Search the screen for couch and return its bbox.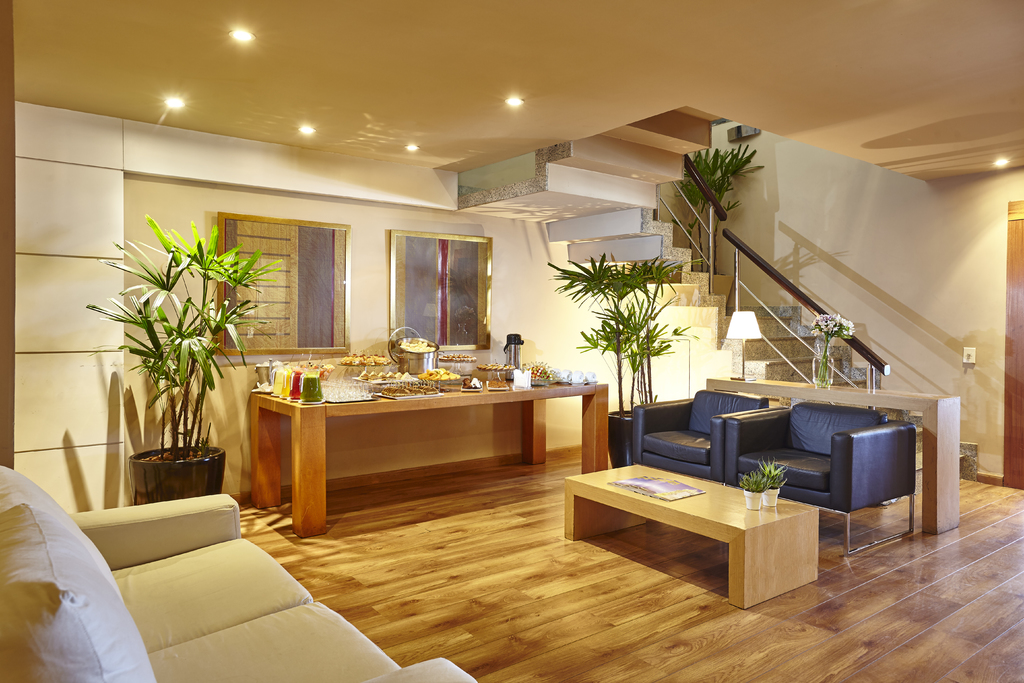
Found: bbox=[656, 384, 937, 550].
